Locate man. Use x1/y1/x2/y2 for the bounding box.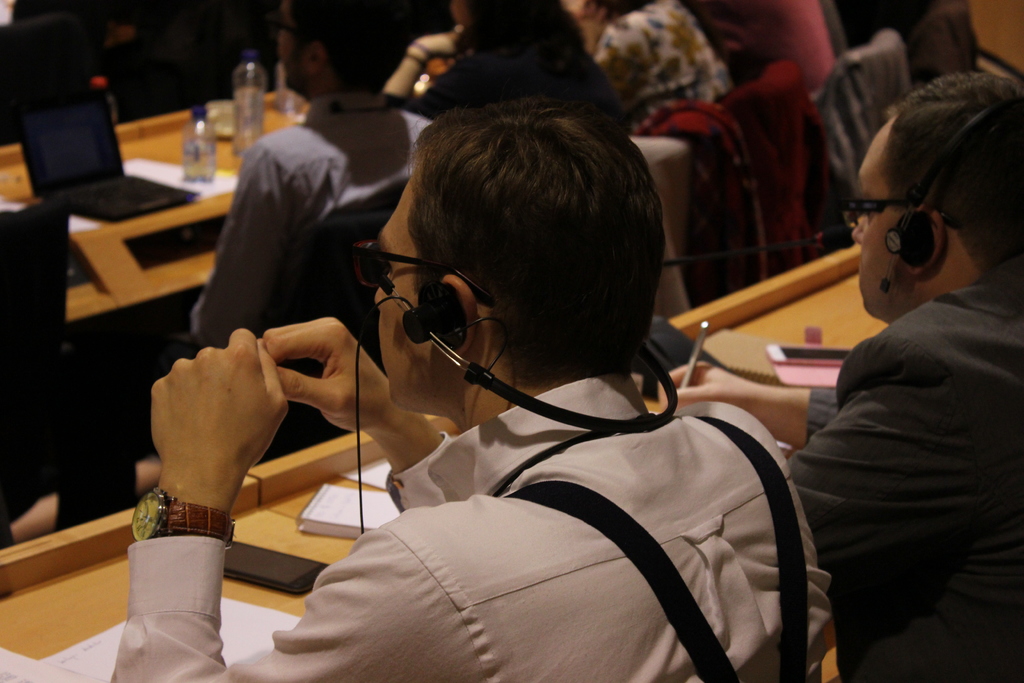
103/96/840/682.
